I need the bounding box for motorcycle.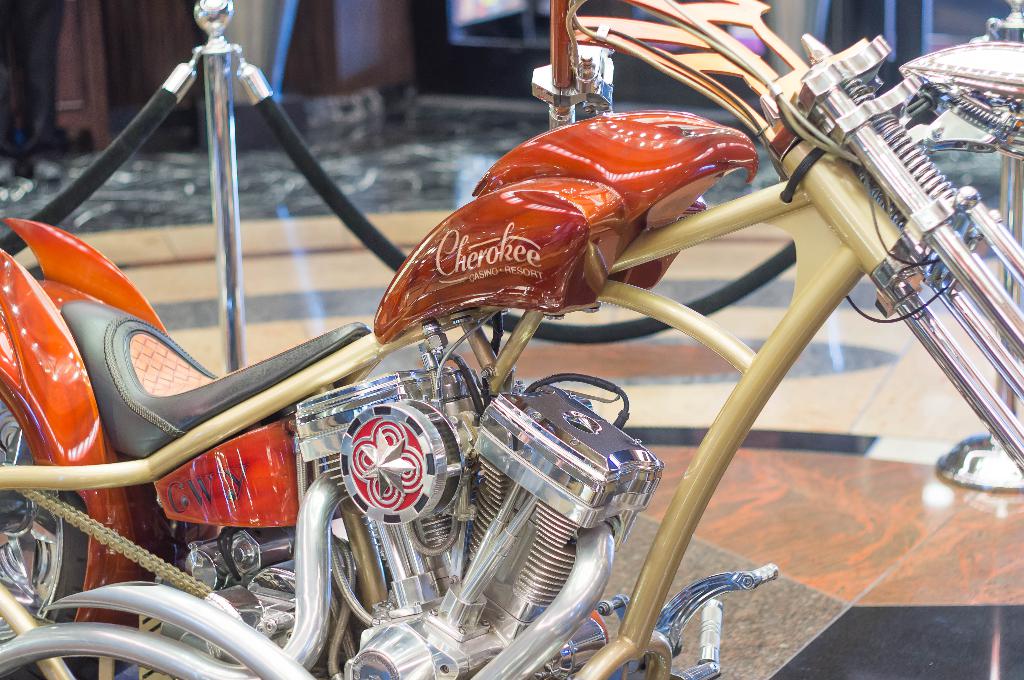
Here it is: [x1=0, y1=0, x2=1023, y2=679].
